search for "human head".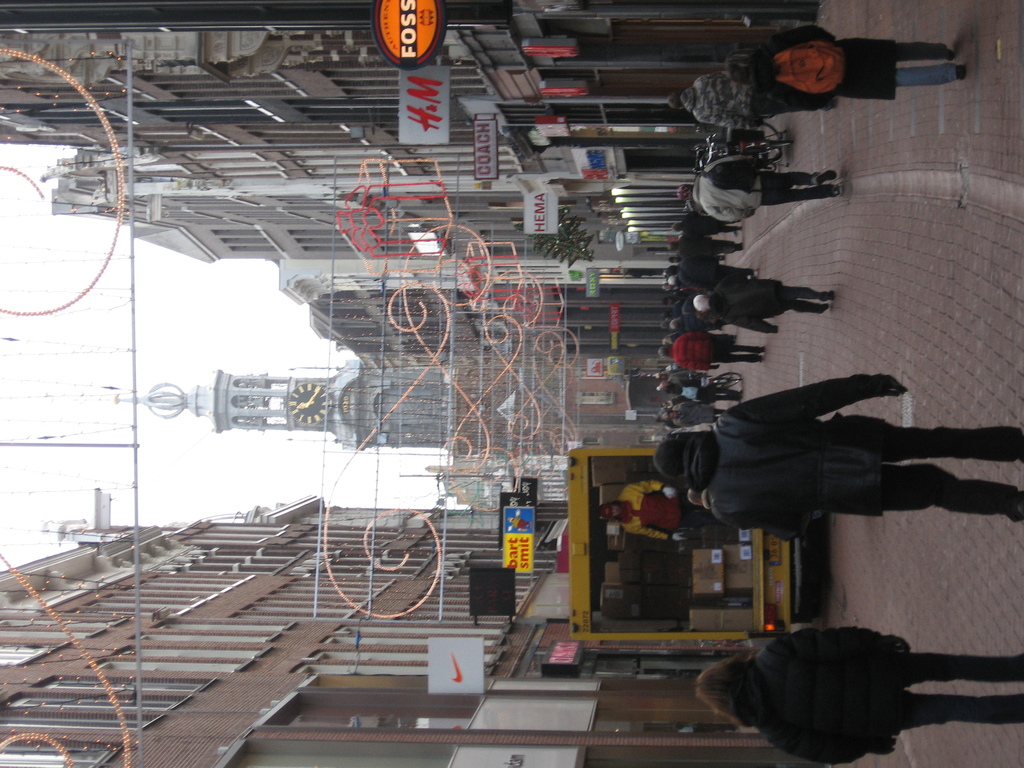
Found at {"left": 652, "top": 437, "right": 685, "bottom": 480}.
